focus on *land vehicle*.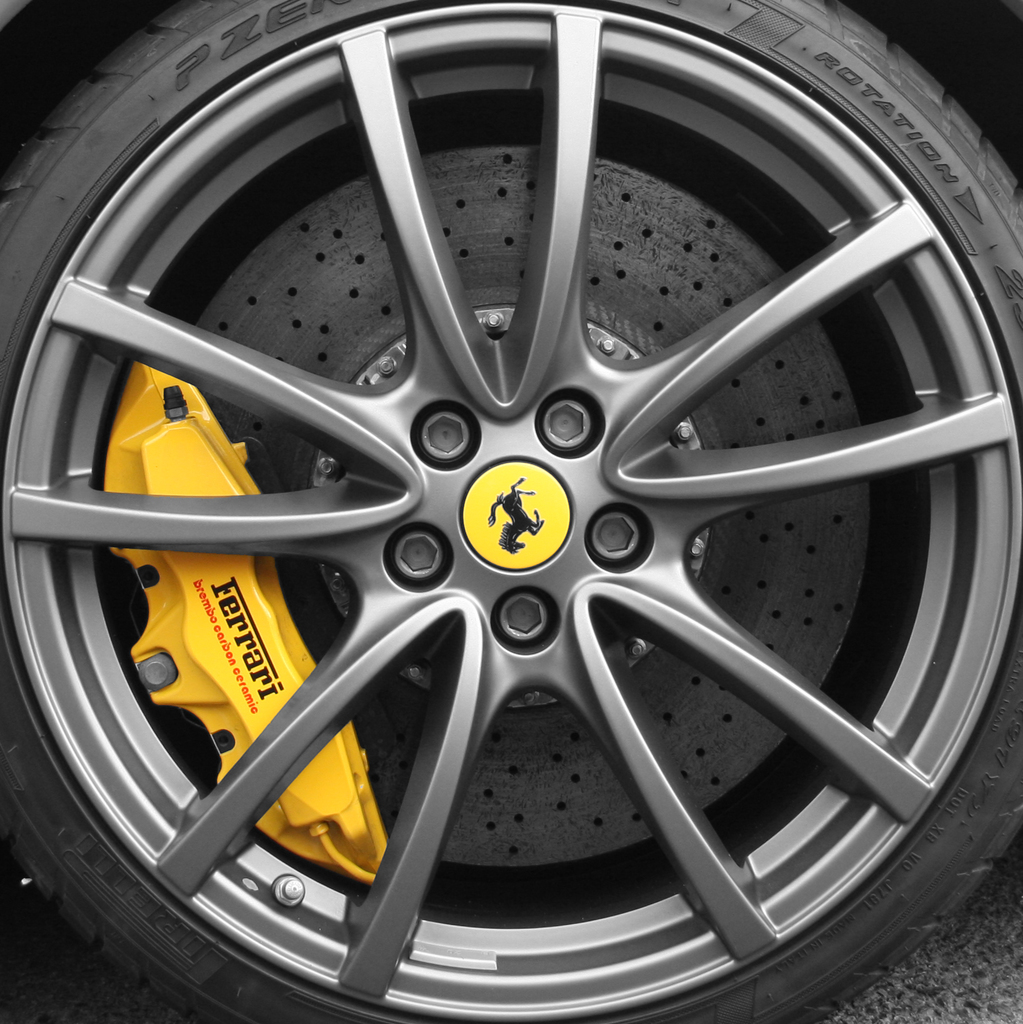
Focused at x1=0 y1=0 x2=1022 y2=1018.
